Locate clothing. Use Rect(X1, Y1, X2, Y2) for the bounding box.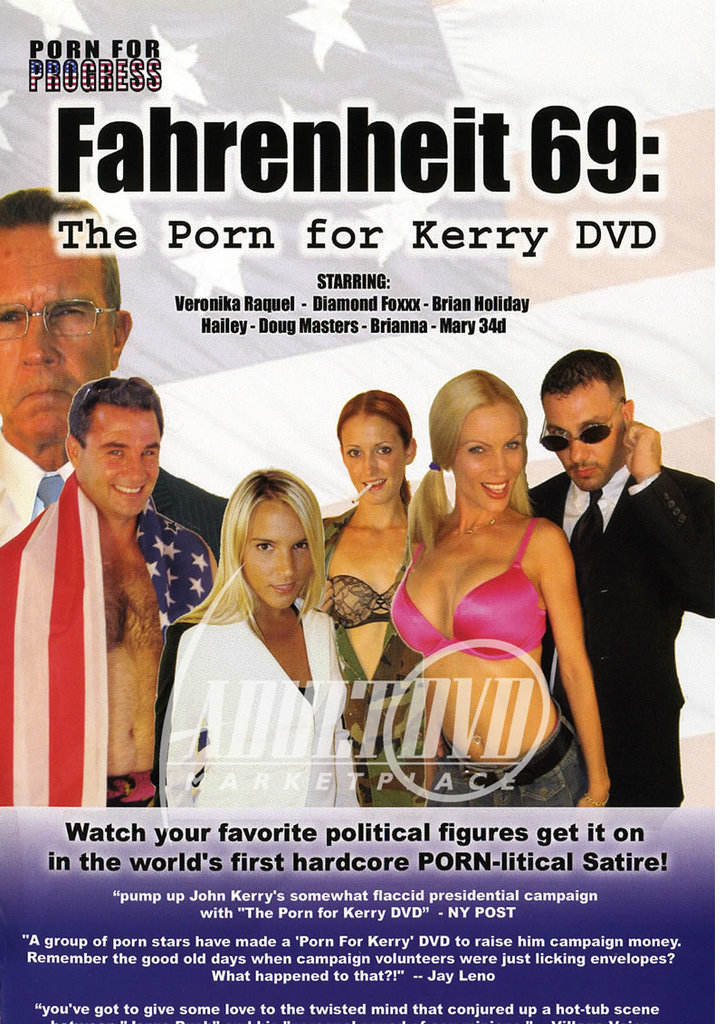
Rect(172, 583, 365, 811).
